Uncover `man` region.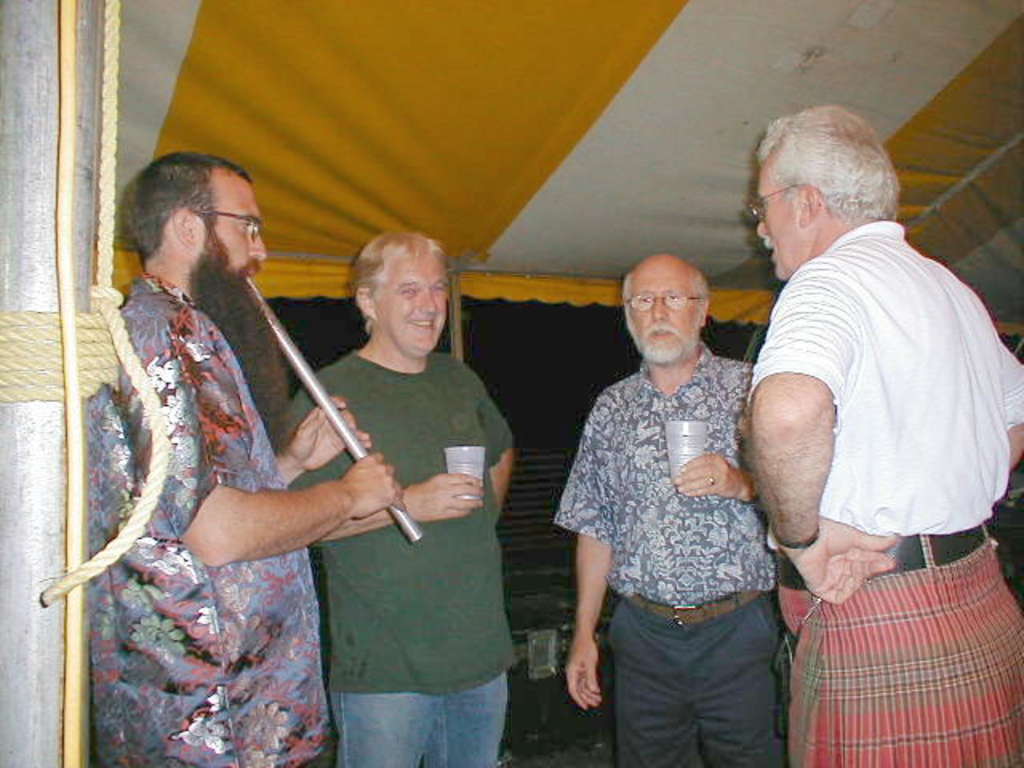
Uncovered: (x1=80, y1=149, x2=405, y2=766).
